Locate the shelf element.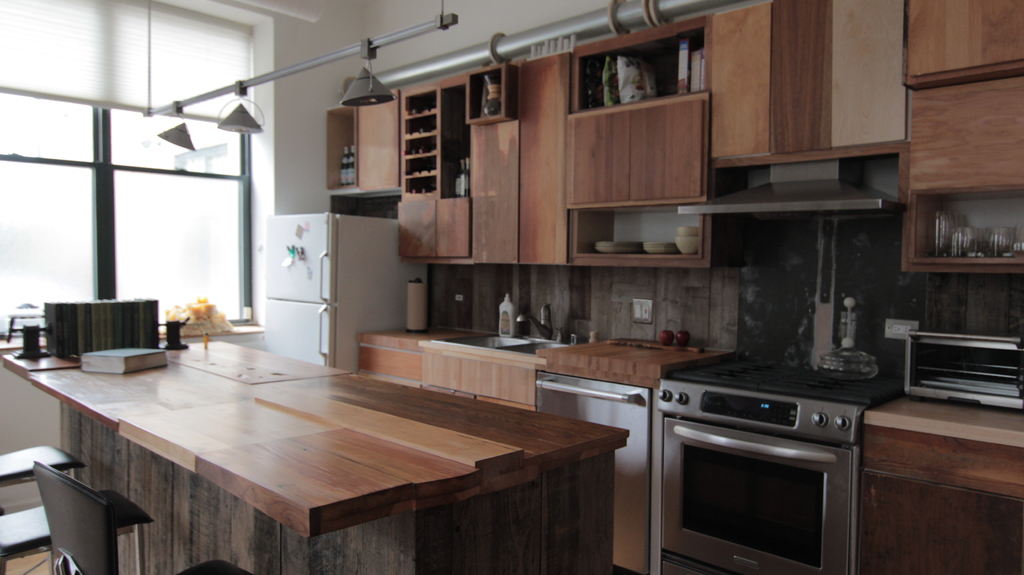
Element bbox: Rect(576, 30, 724, 110).
